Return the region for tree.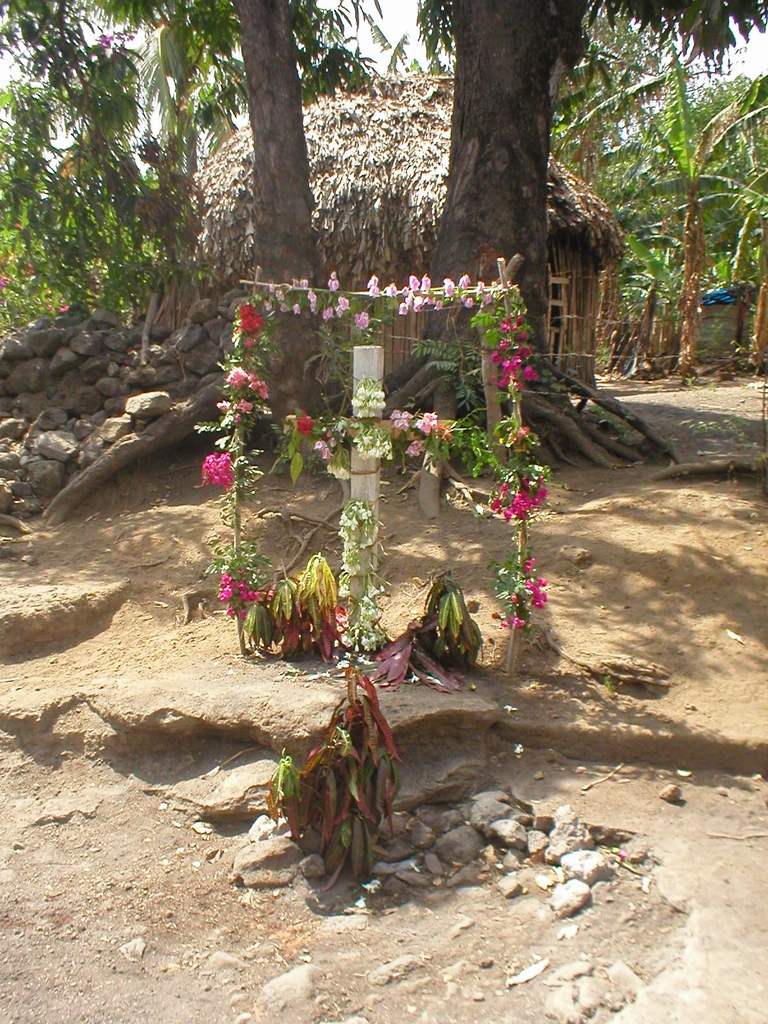
[left=0, top=0, right=394, bottom=527].
